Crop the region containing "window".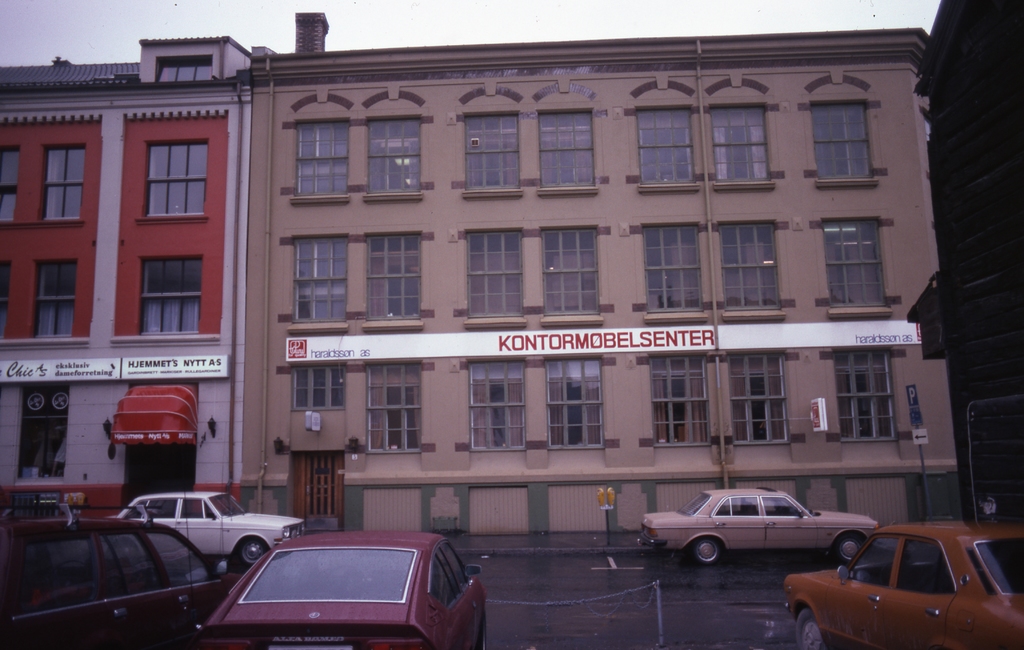
Crop region: {"left": 296, "top": 235, "right": 356, "bottom": 325}.
